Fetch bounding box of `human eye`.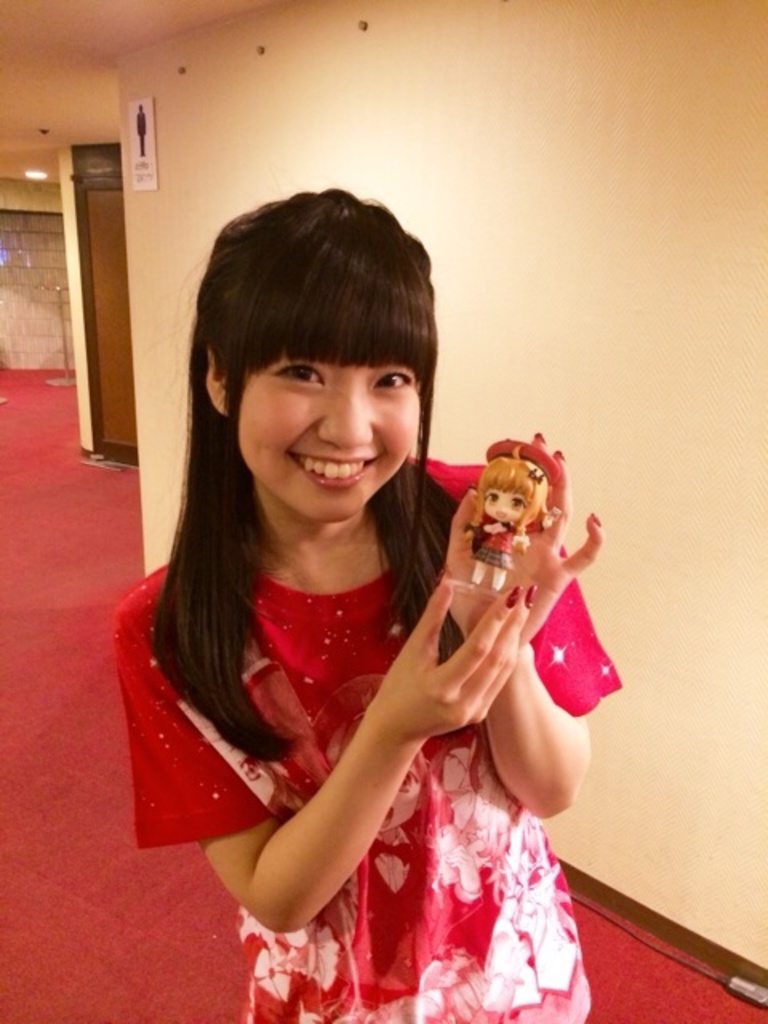
Bbox: 483,491,498,506.
